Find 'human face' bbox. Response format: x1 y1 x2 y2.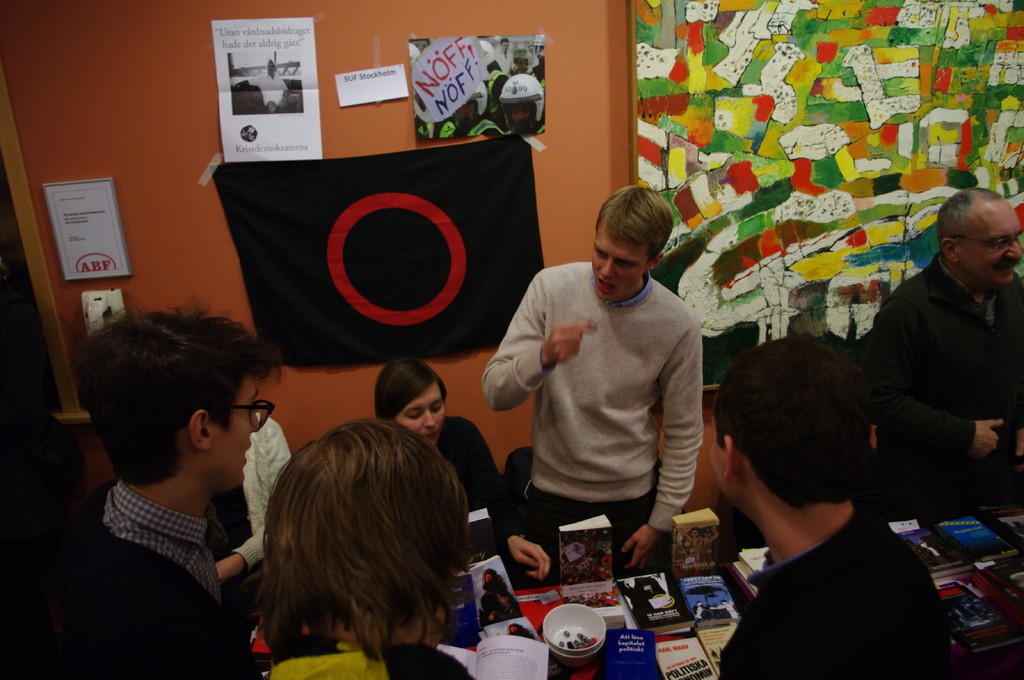
593 221 648 303.
